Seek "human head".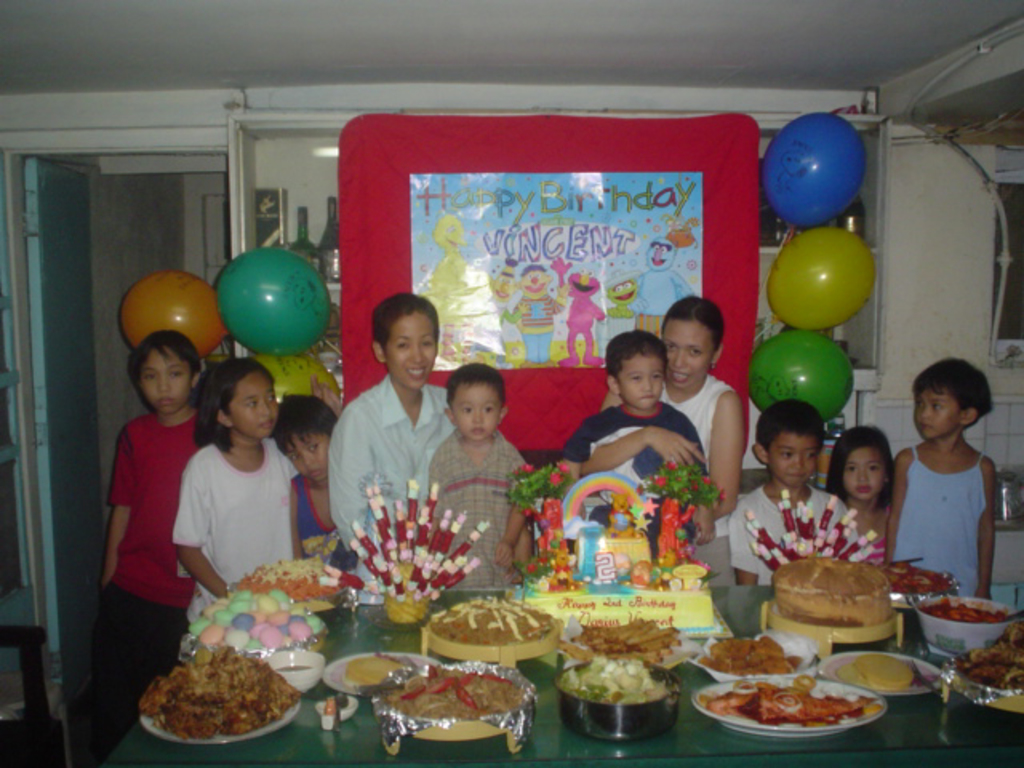
<bbox>130, 331, 202, 414</bbox>.
